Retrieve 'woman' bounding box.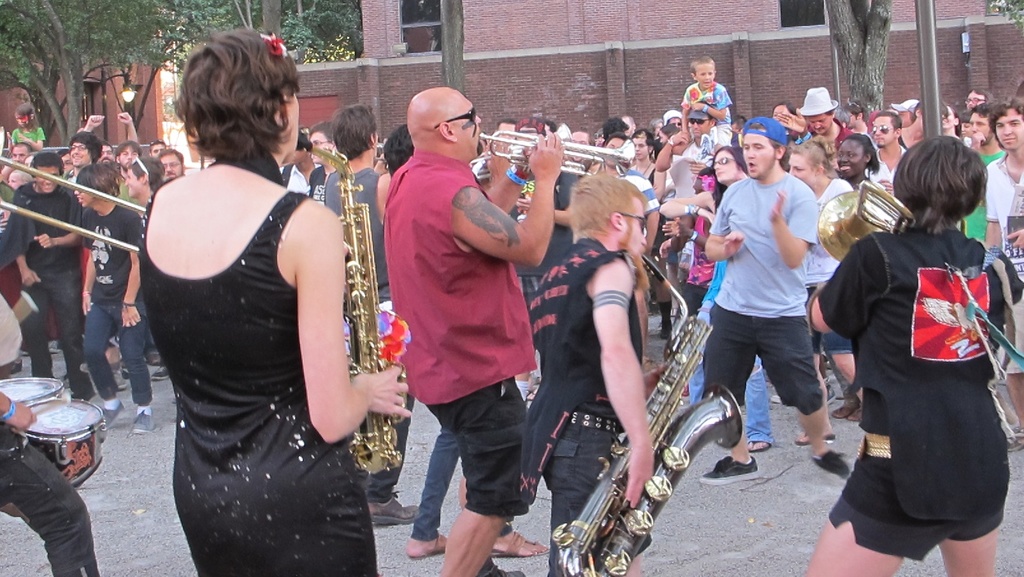
Bounding box: {"left": 831, "top": 134, "right": 877, "bottom": 201}.
